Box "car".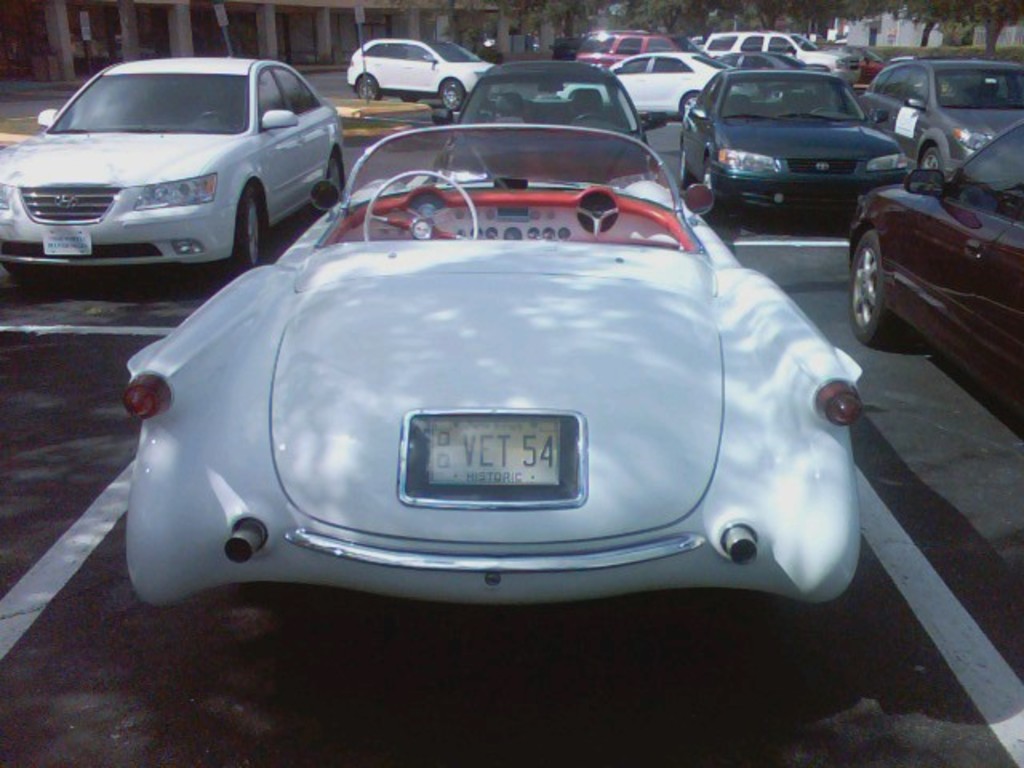
(left=675, top=67, right=907, bottom=229).
